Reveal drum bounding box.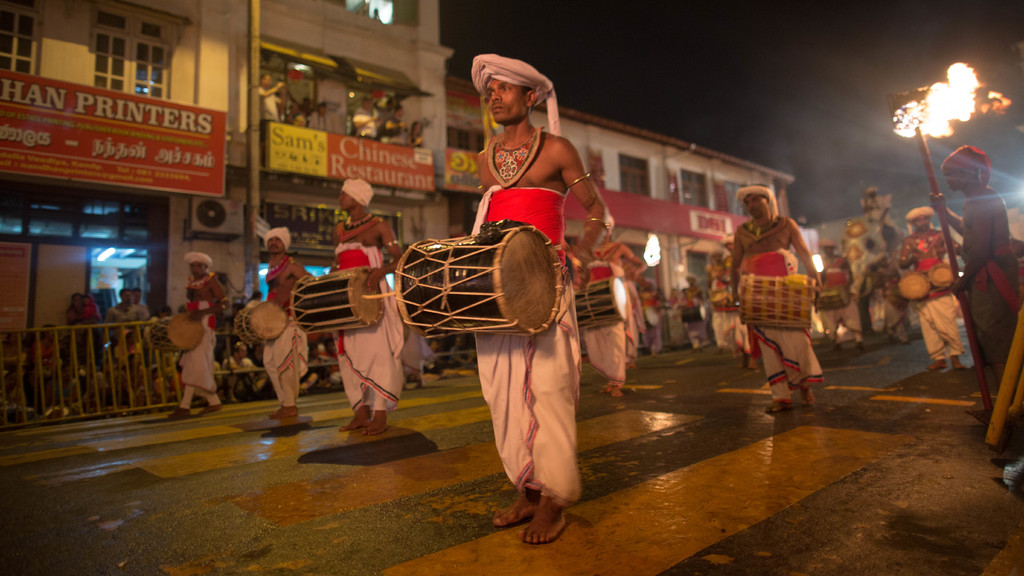
Revealed: x1=898 y1=271 x2=931 y2=303.
